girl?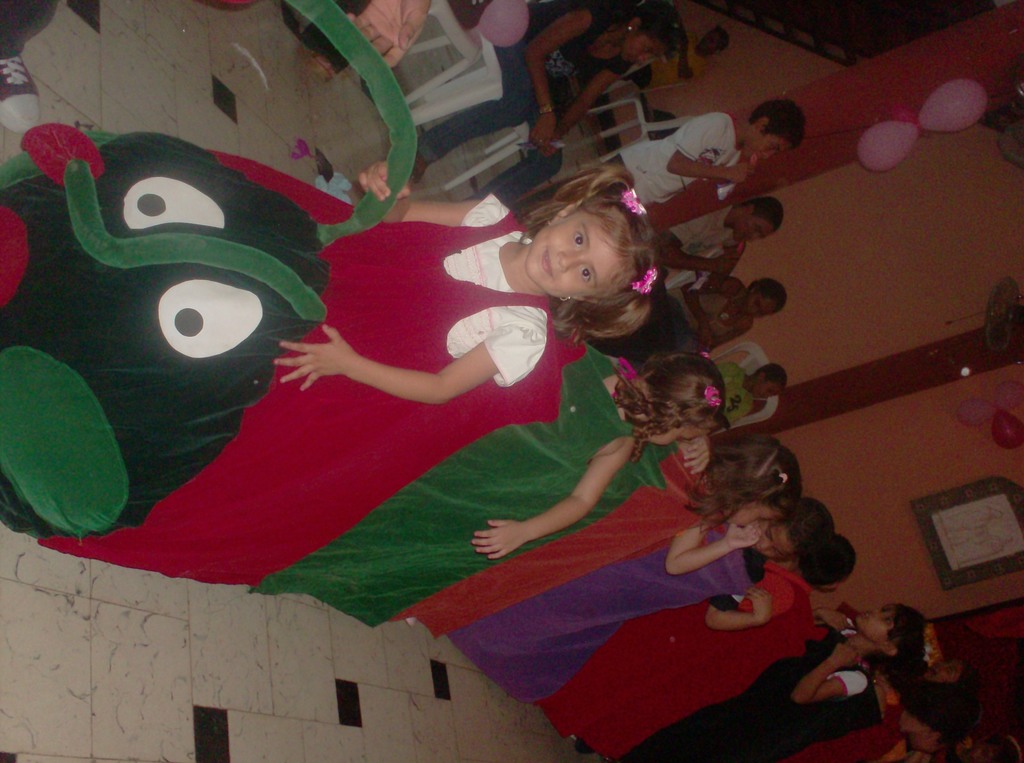
select_region(792, 602, 941, 705)
